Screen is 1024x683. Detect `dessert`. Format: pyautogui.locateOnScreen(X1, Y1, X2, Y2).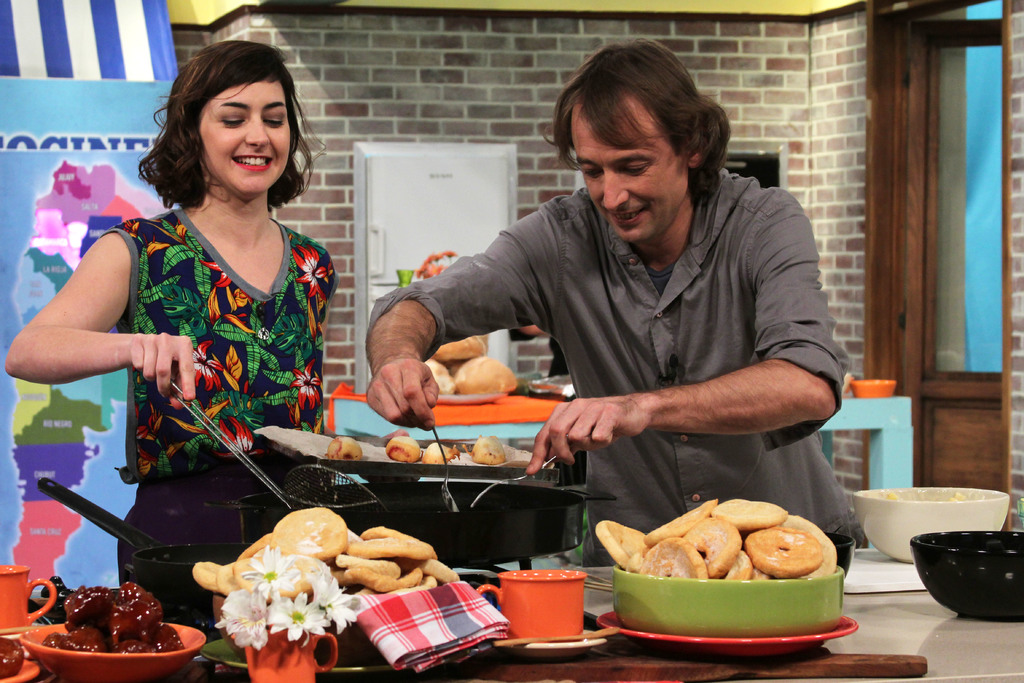
pyautogui.locateOnScreen(326, 436, 362, 462).
